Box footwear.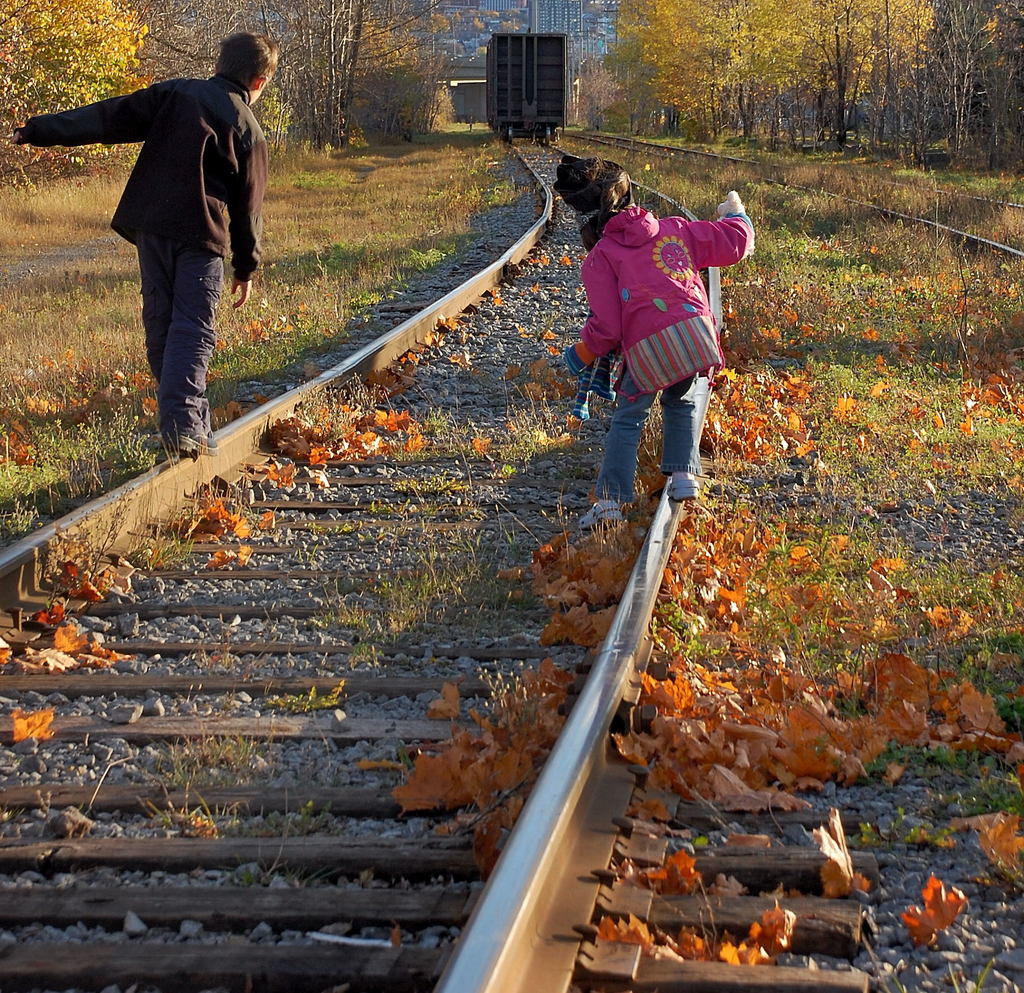
pyautogui.locateOnScreen(667, 477, 705, 501).
